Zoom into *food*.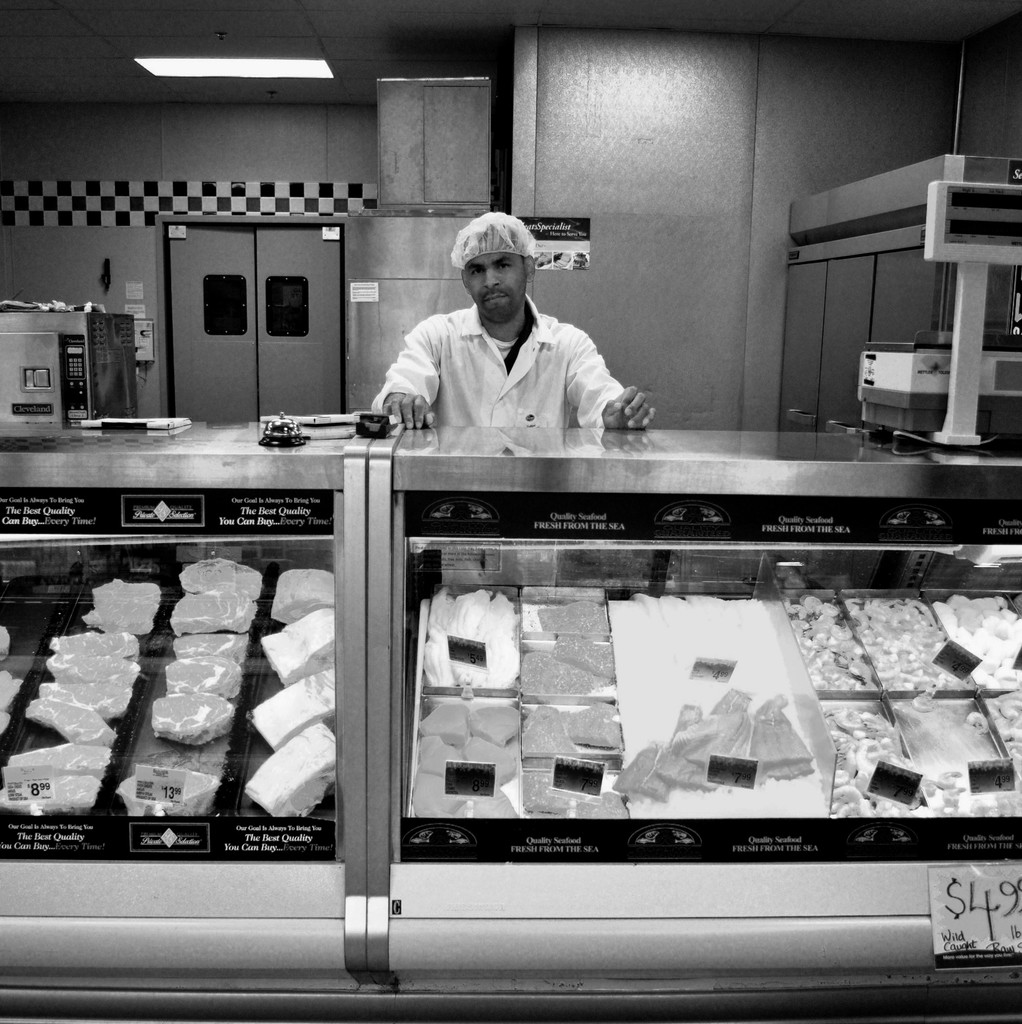
Zoom target: Rect(470, 707, 525, 744).
